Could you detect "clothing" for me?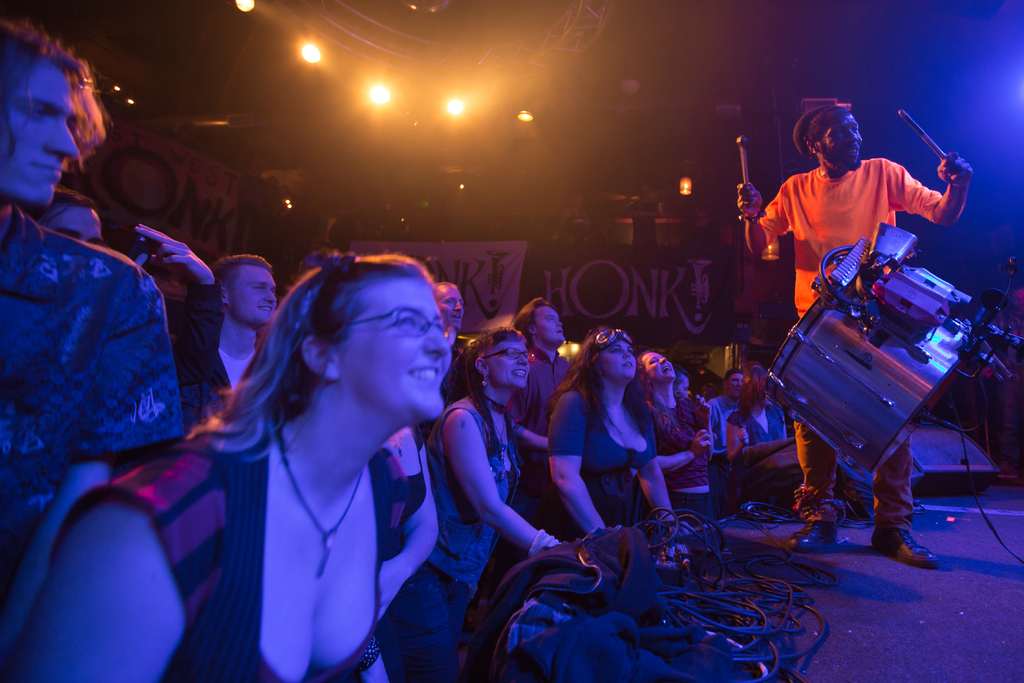
Detection result: select_region(527, 384, 654, 522).
